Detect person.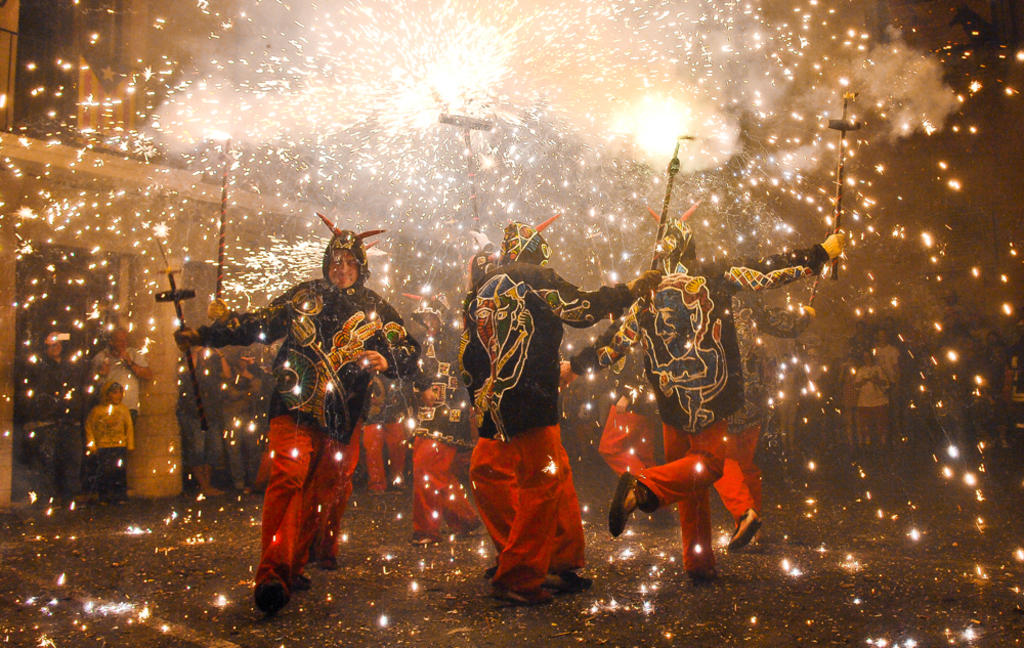
Detected at rect(554, 196, 846, 585).
